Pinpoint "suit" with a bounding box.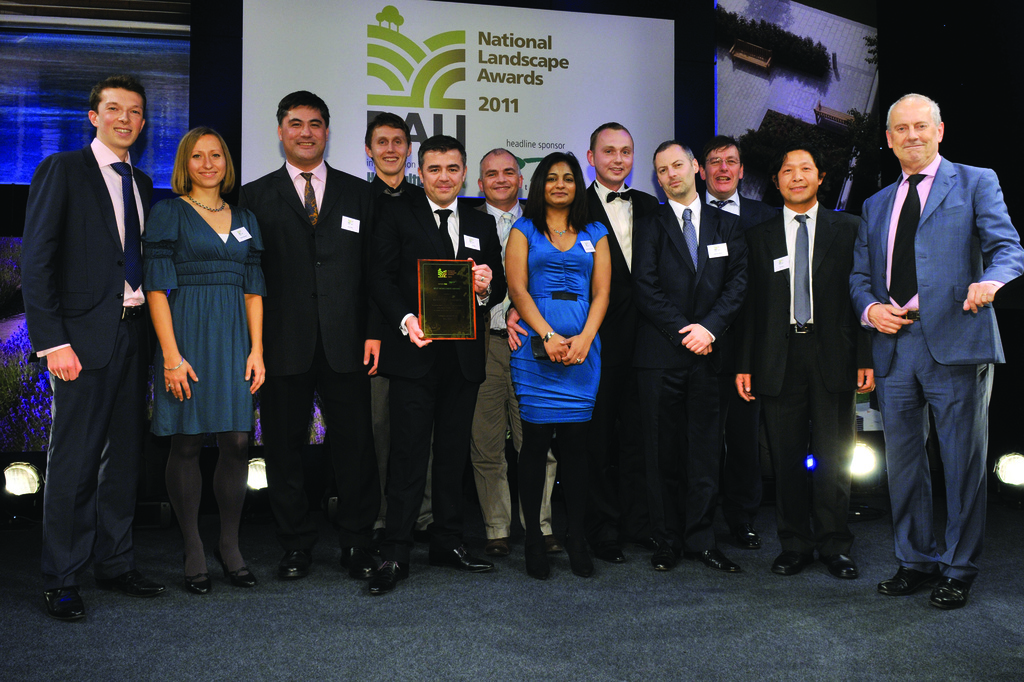
box(383, 194, 506, 545).
